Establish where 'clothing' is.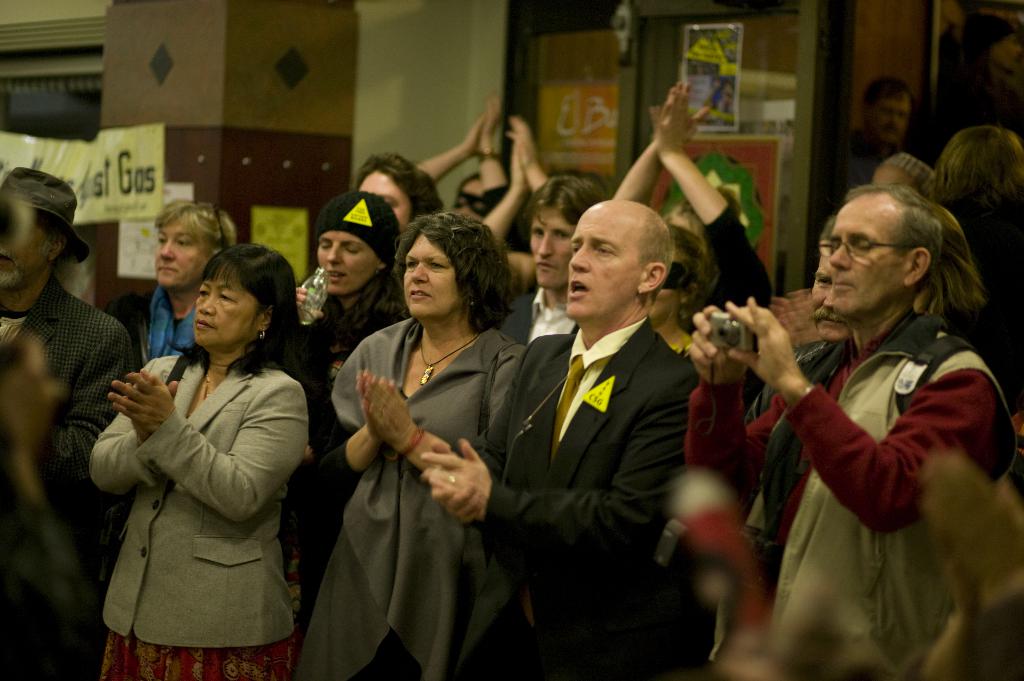
Established at [left=845, top=135, right=895, bottom=206].
